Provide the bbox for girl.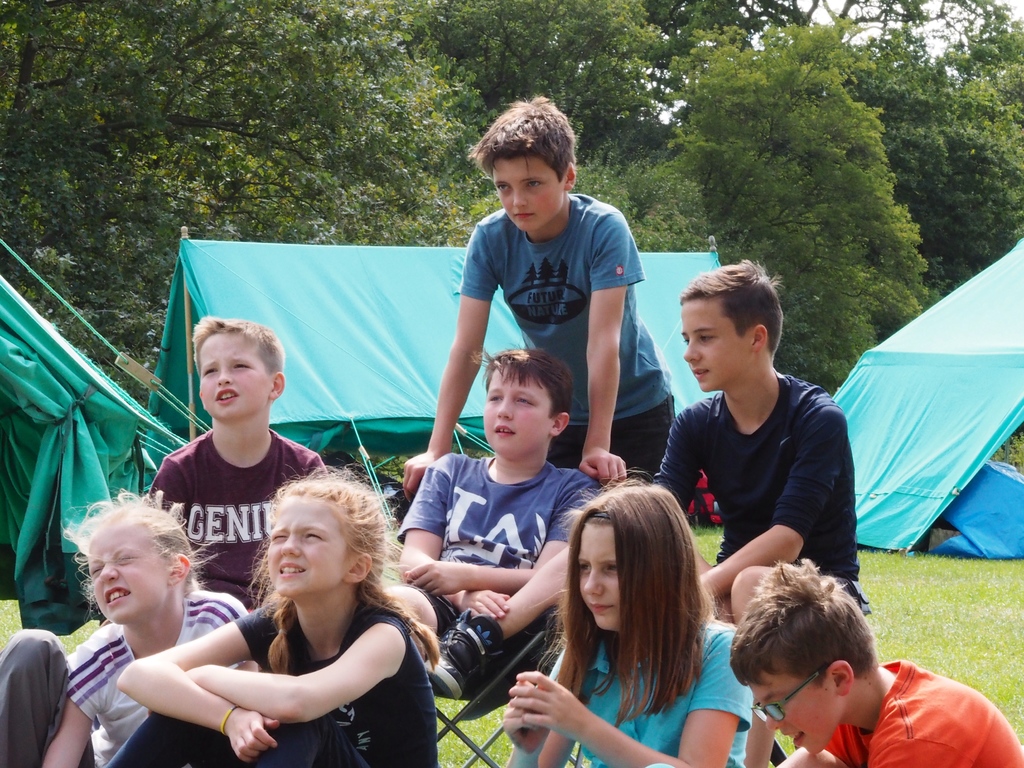
0,488,257,767.
